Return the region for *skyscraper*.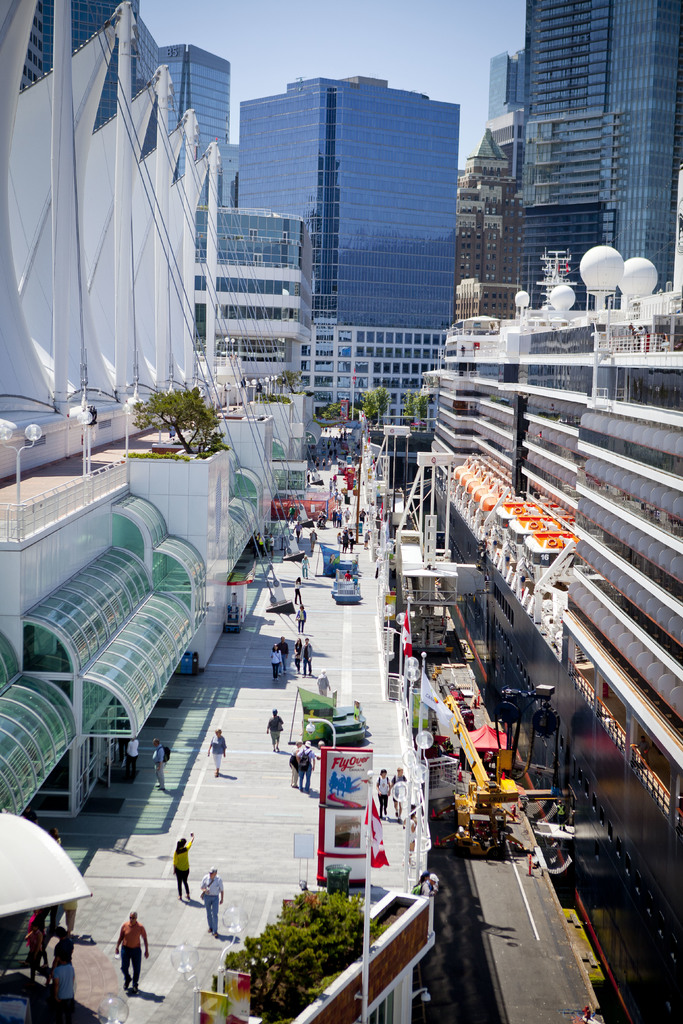
[224, 63, 461, 437].
